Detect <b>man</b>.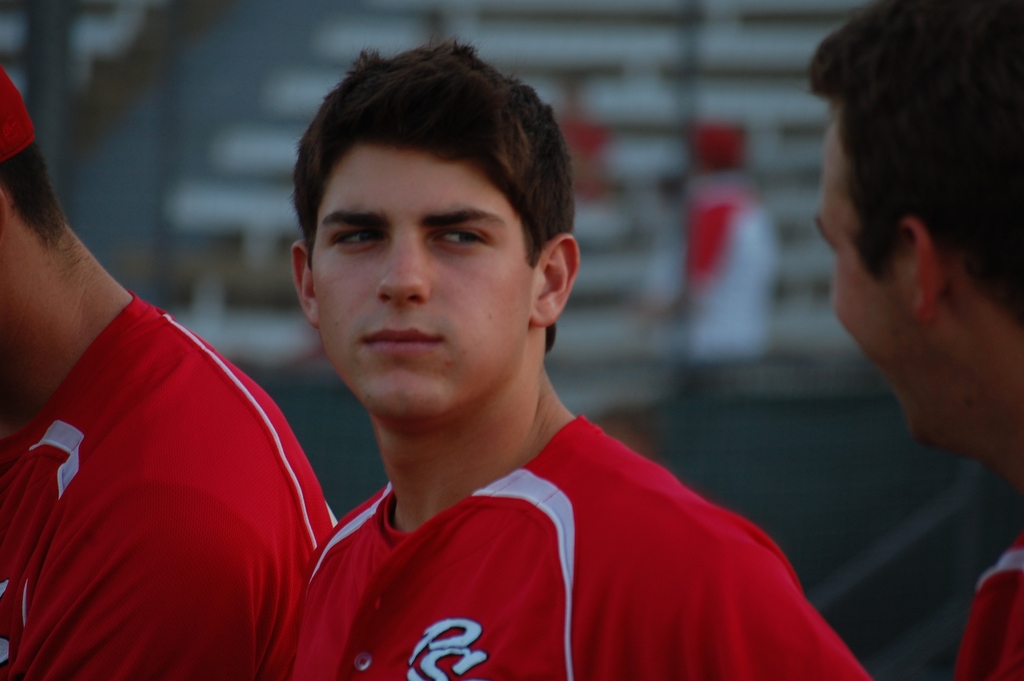
Detected at crop(790, 28, 1023, 623).
